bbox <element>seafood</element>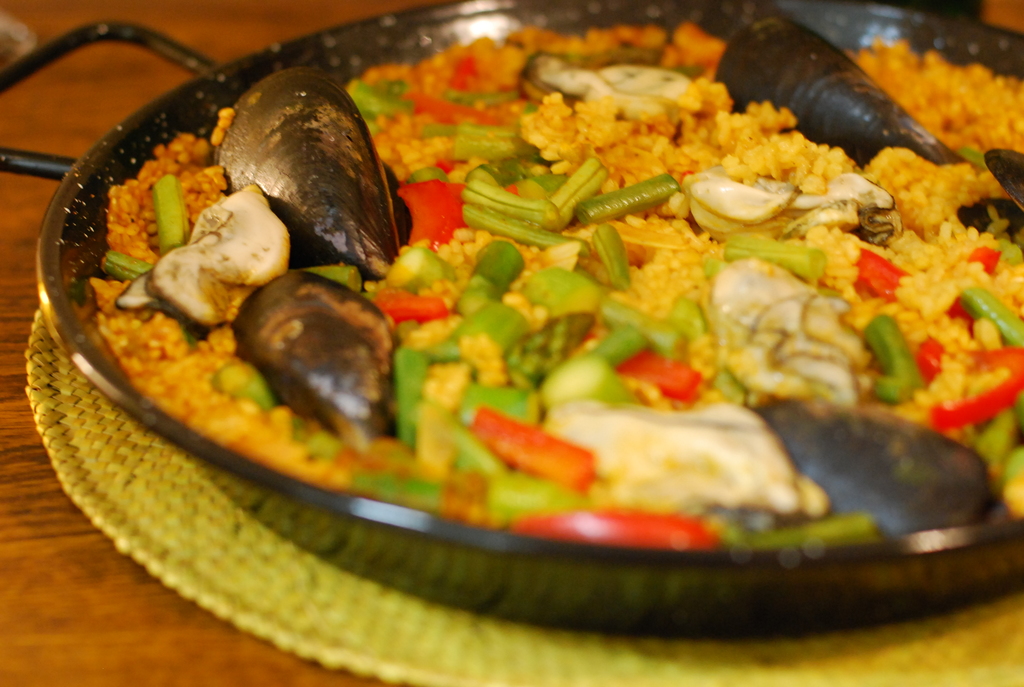
[x1=681, y1=168, x2=892, y2=240]
